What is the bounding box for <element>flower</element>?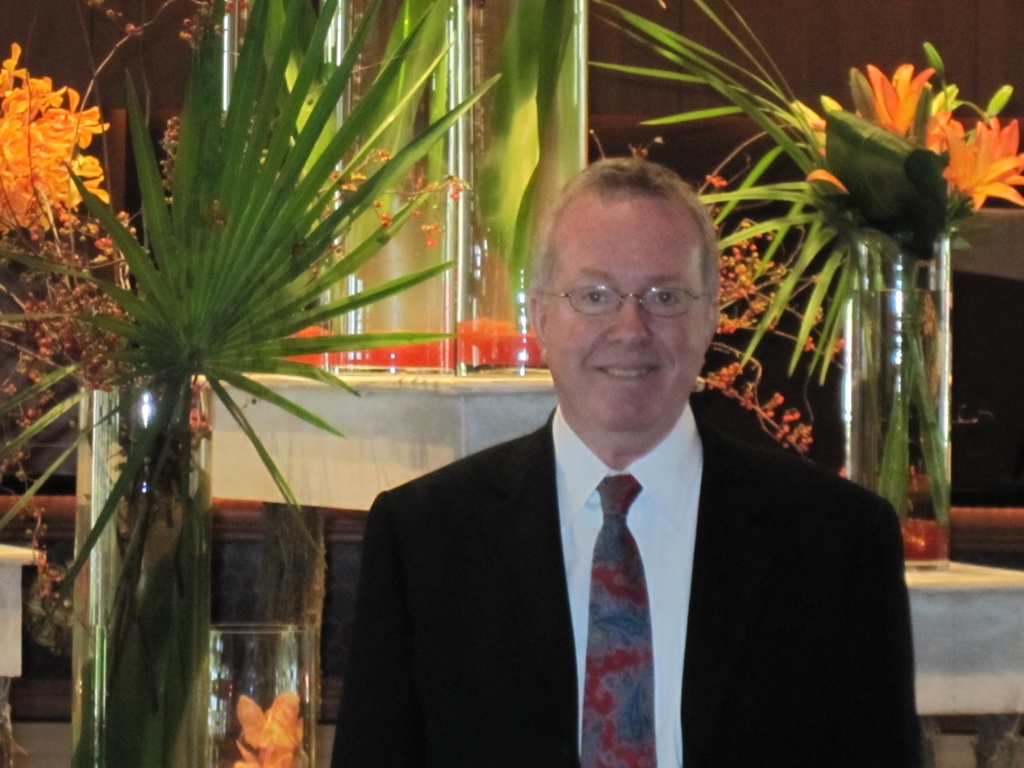
0,30,109,236.
